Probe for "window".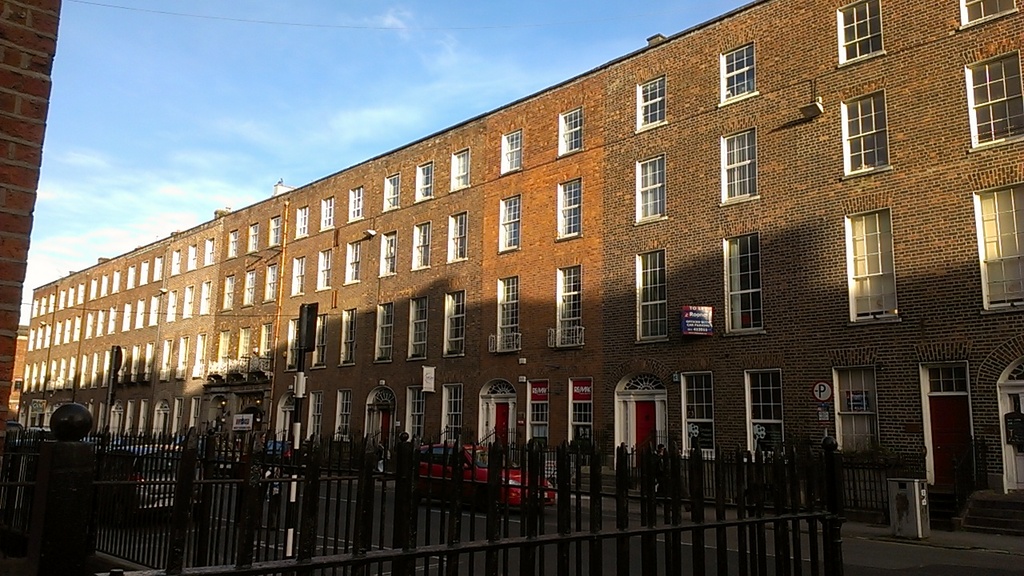
Probe result: l=487, t=270, r=534, b=361.
